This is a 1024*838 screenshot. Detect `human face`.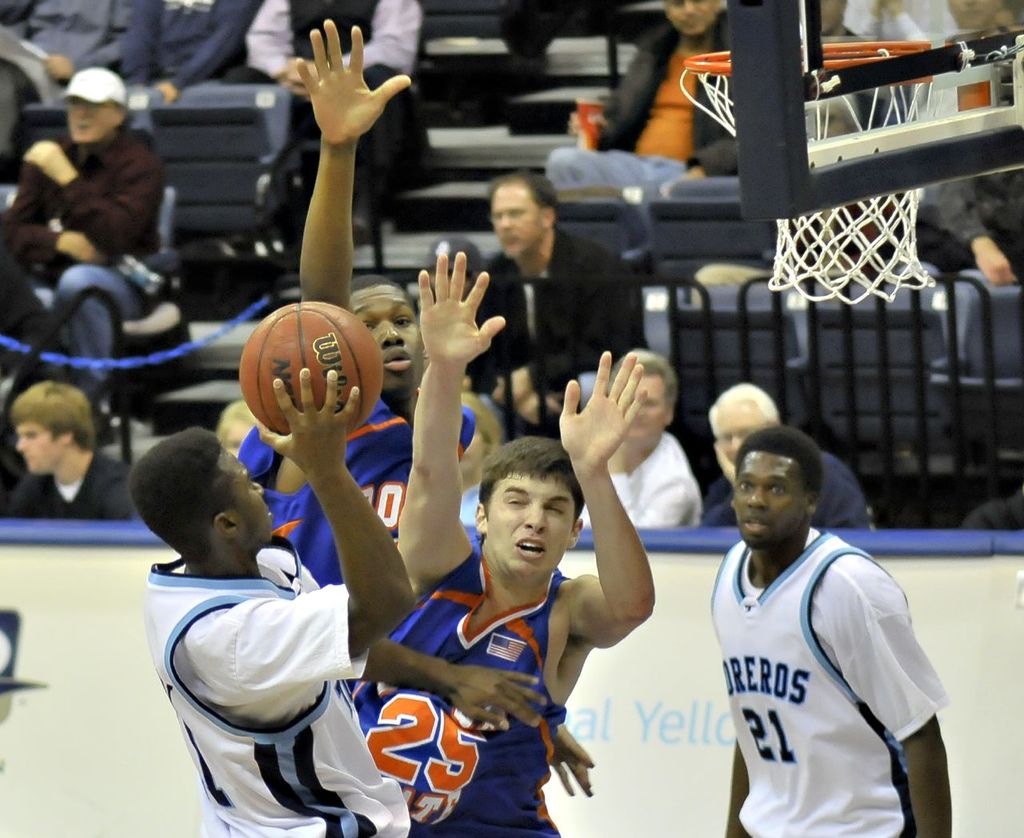
(x1=494, y1=187, x2=540, y2=257).
